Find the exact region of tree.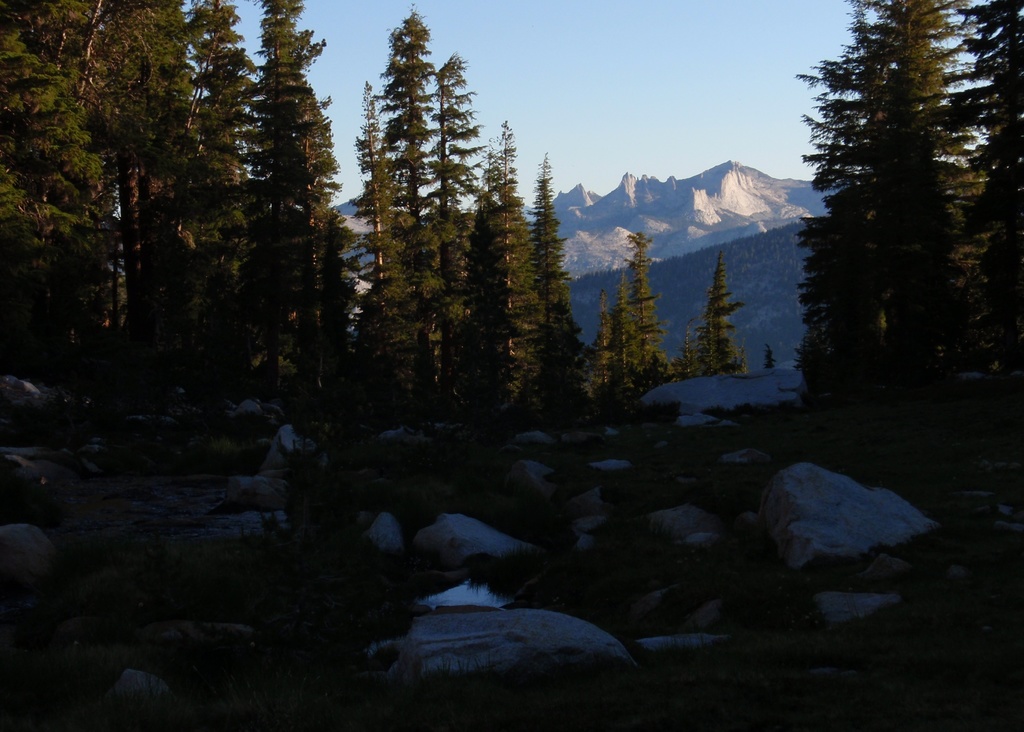
Exact region: detection(762, 340, 779, 371).
